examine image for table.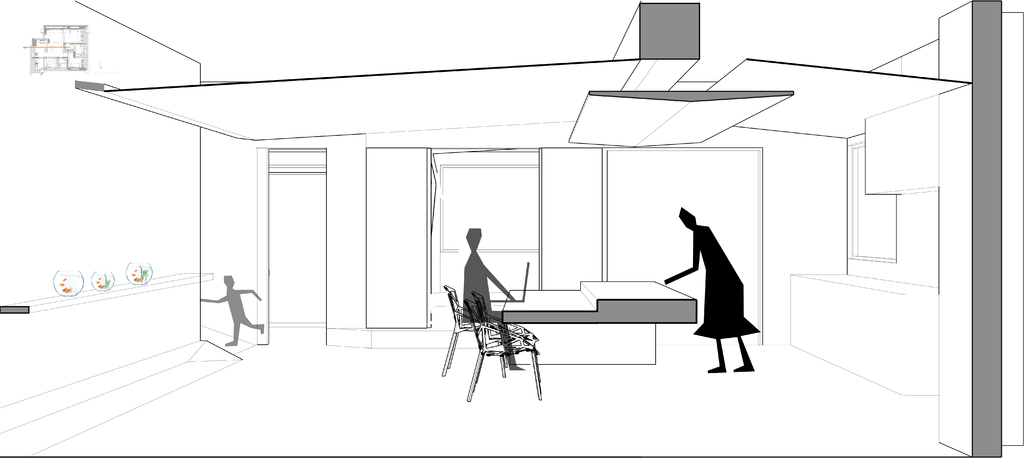
Examination result: (x1=469, y1=257, x2=709, y2=376).
